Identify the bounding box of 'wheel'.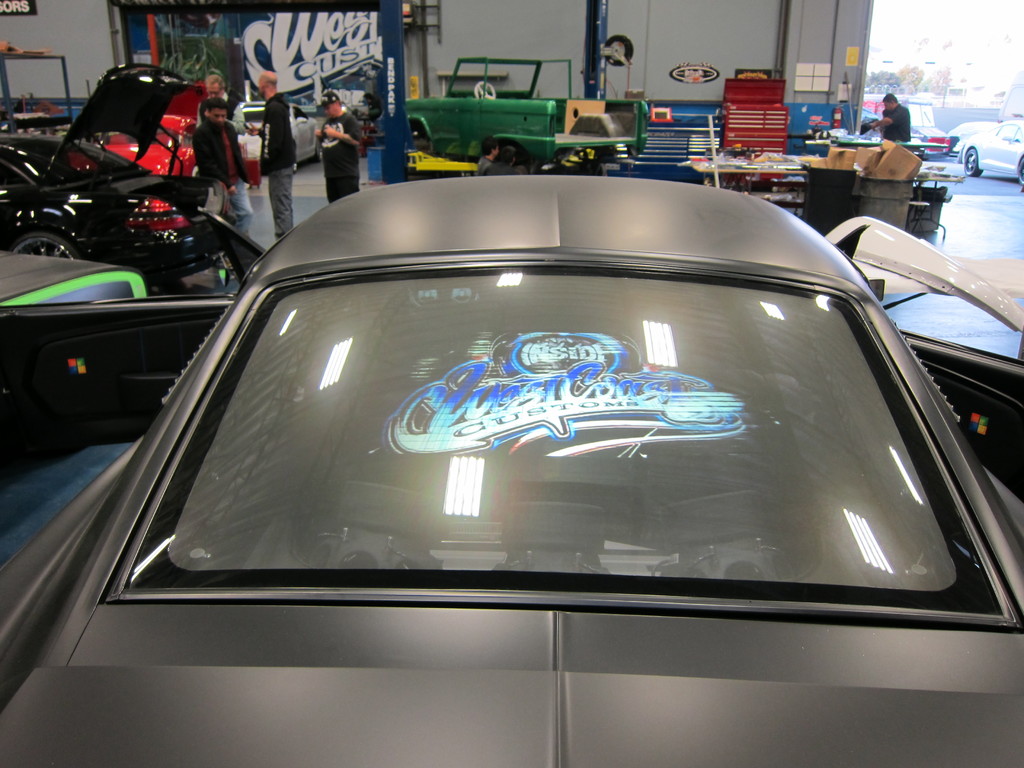
box=[317, 138, 326, 163].
